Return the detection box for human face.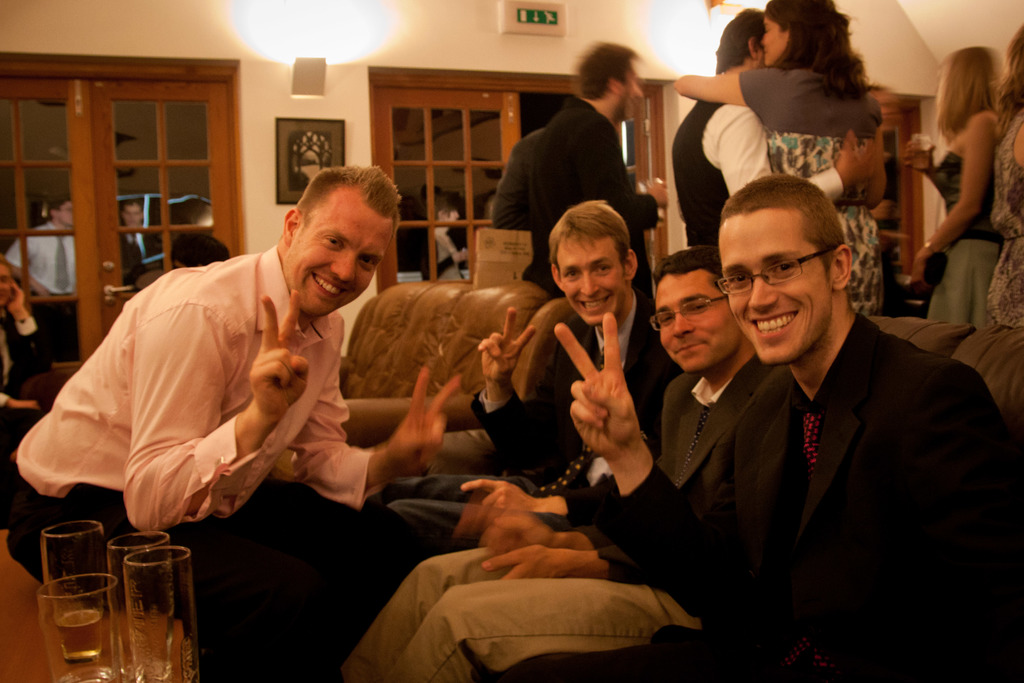
bbox(285, 183, 394, 317).
